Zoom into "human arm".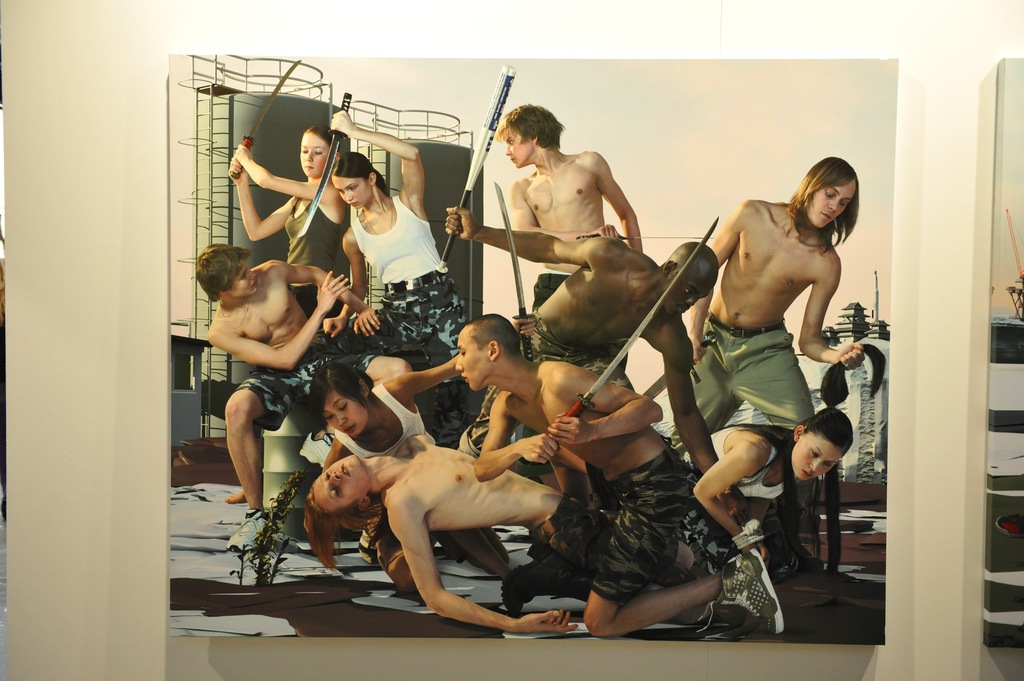
Zoom target: [543,354,669,450].
